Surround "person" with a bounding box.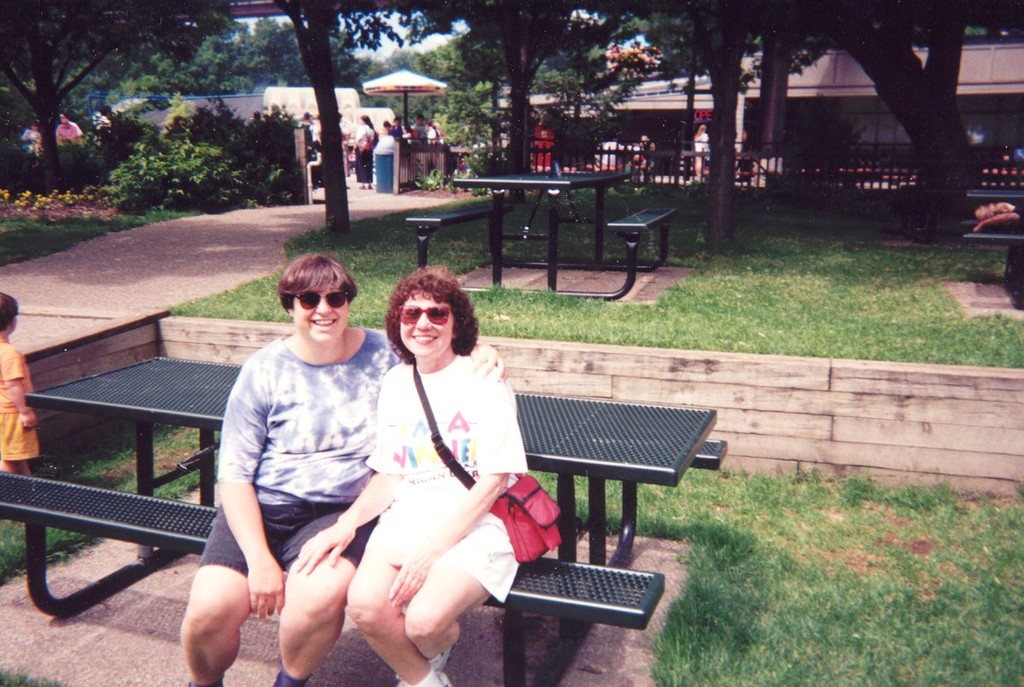
(x1=639, y1=133, x2=654, y2=167).
